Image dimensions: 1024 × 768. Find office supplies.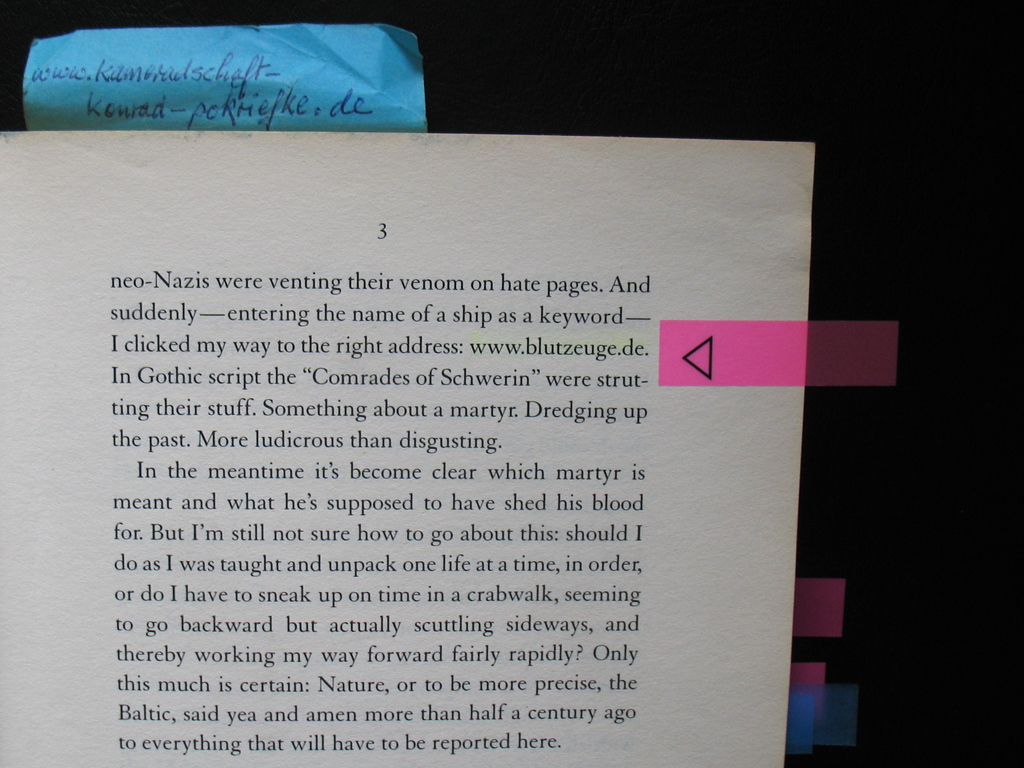
bbox=[657, 318, 899, 383].
